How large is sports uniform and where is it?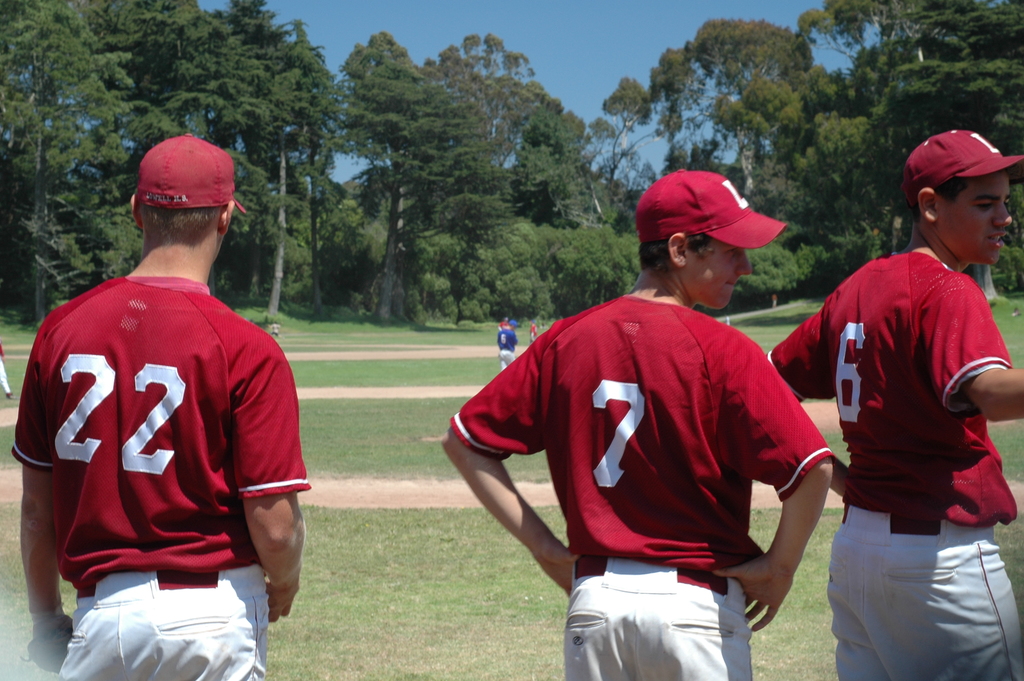
Bounding box: box(0, 142, 292, 680).
